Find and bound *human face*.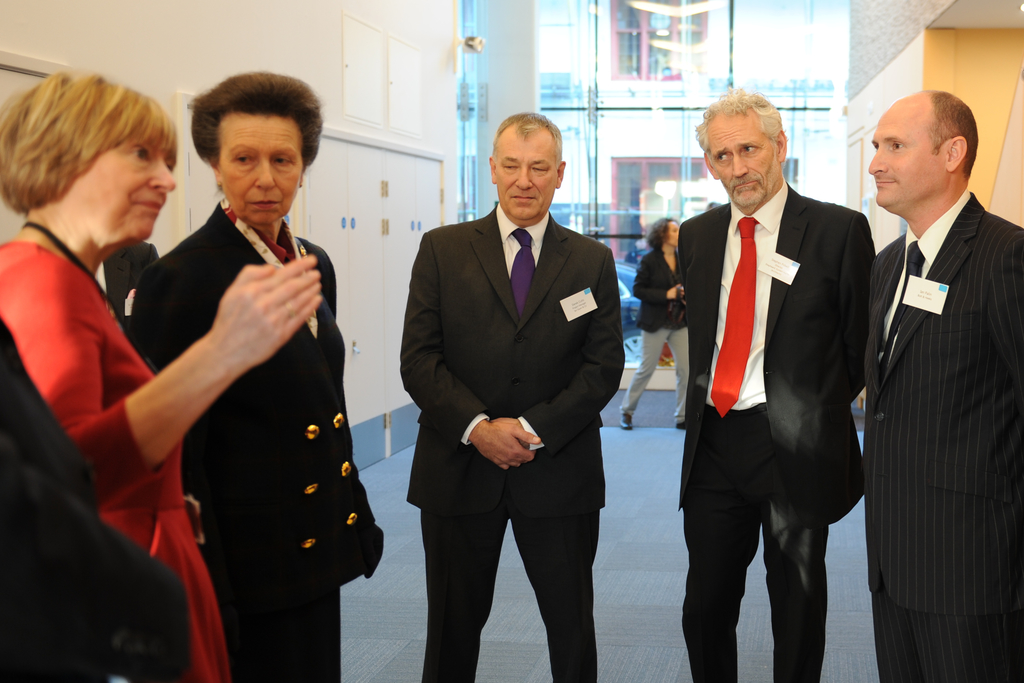
Bound: rect(663, 215, 684, 243).
